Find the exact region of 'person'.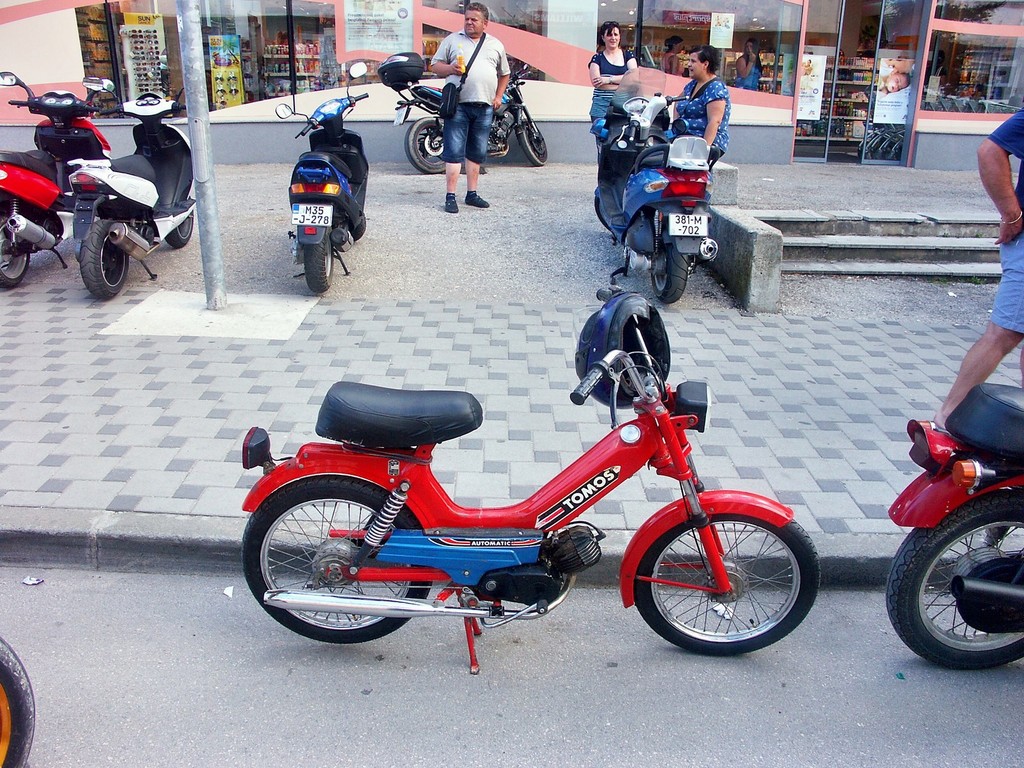
Exact region: BBox(882, 67, 906, 93).
